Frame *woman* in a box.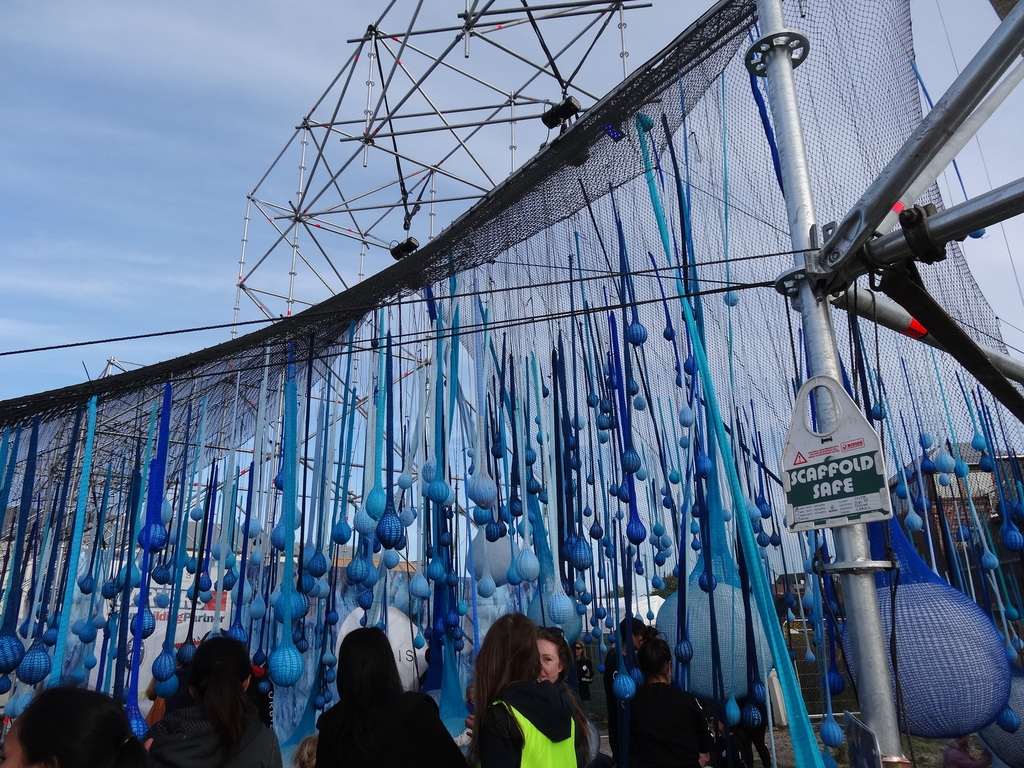
BBox(451, 624, 600, 763).
